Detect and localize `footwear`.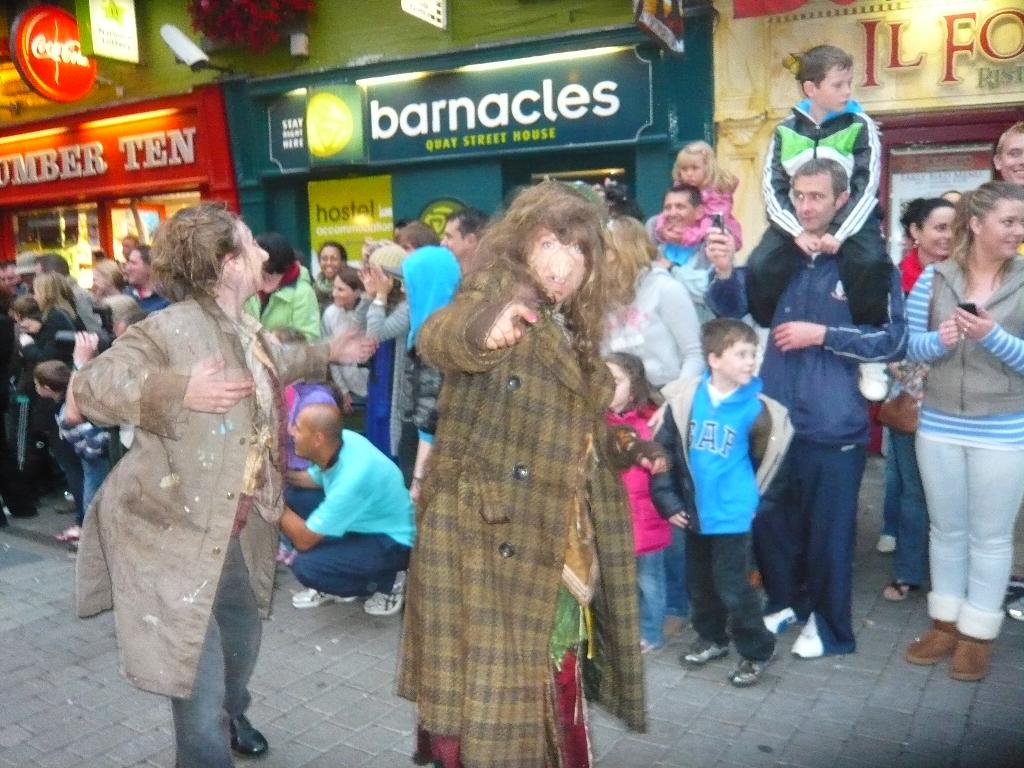
Localized at (left=950, top=634, right=993, bottom=680).
